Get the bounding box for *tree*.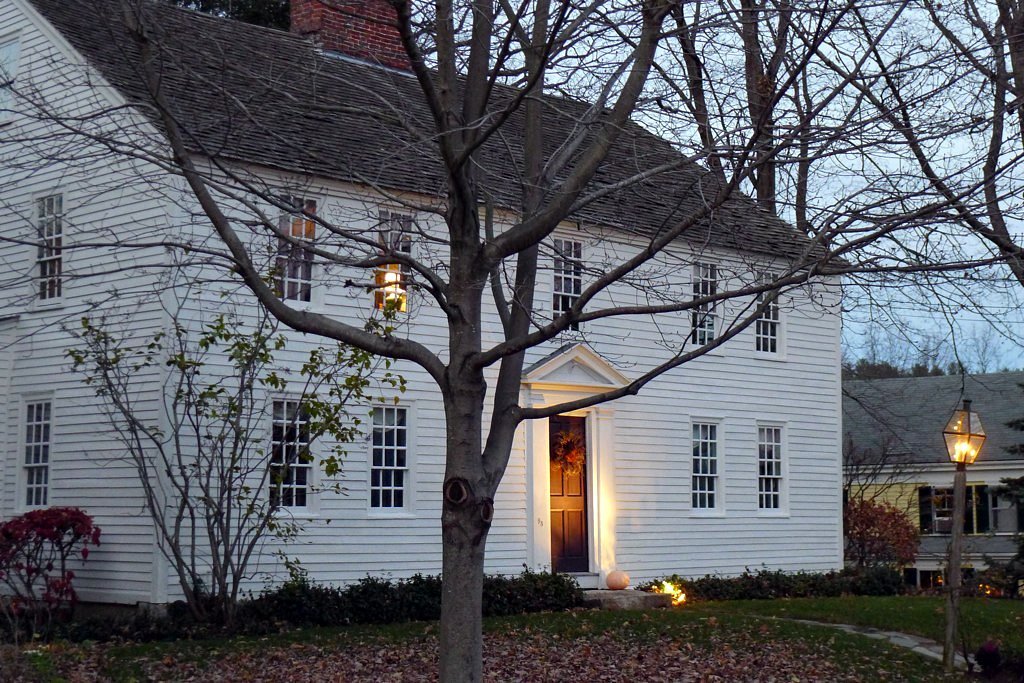
l=61, t=284, r=416, b=655.
